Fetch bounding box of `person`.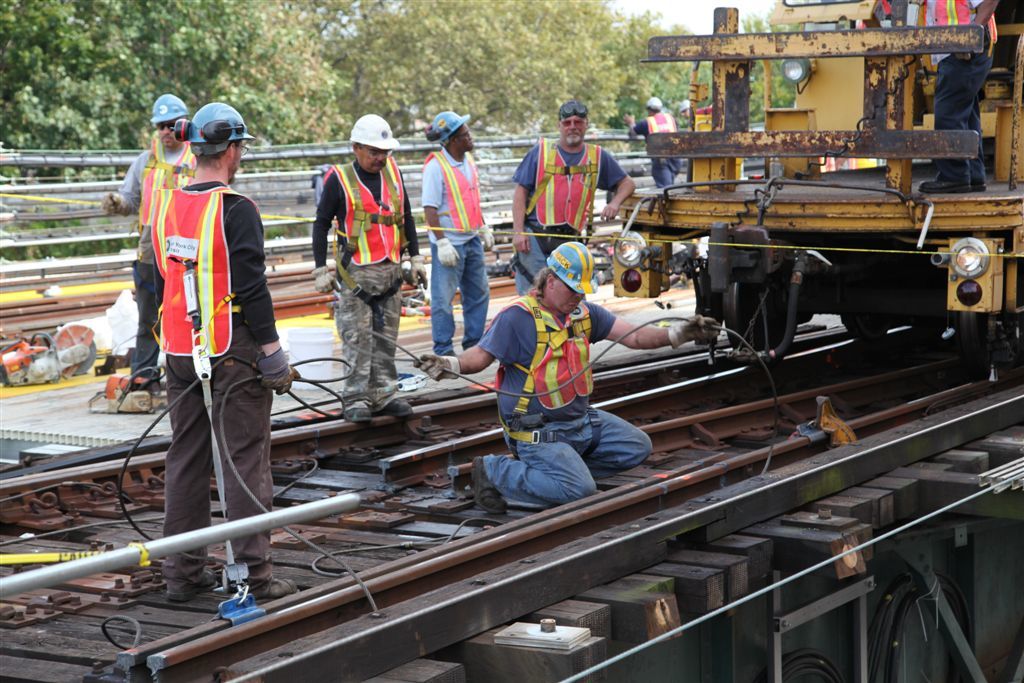
Bbox: x1=316, y1=117, x2=430, y2=413.
